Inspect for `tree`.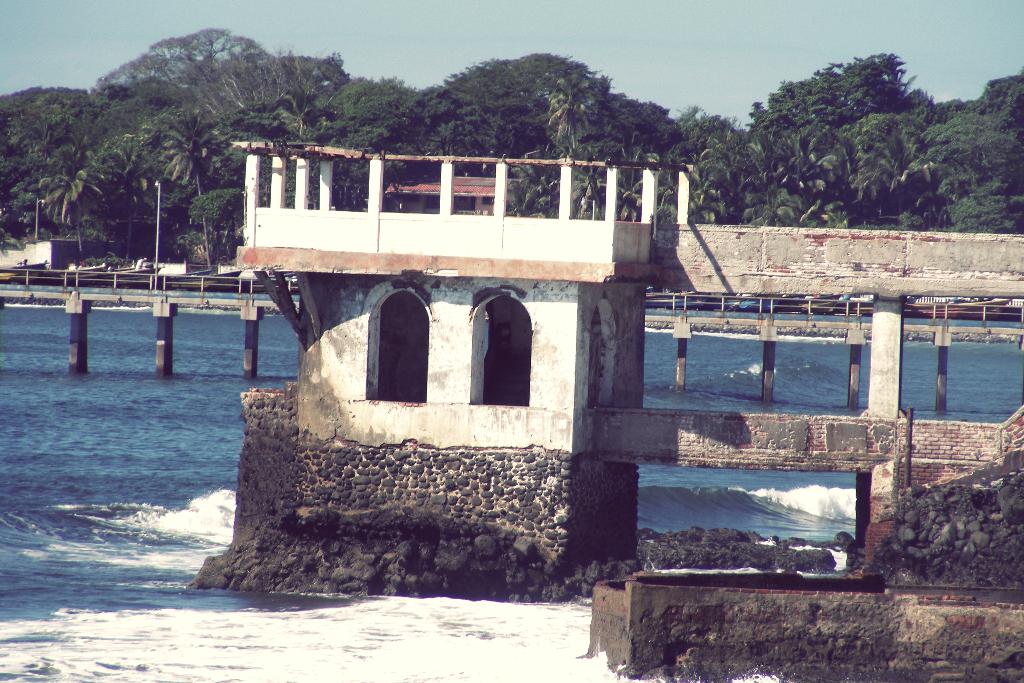
Inspection: rect(500, 136, 861, 222).
